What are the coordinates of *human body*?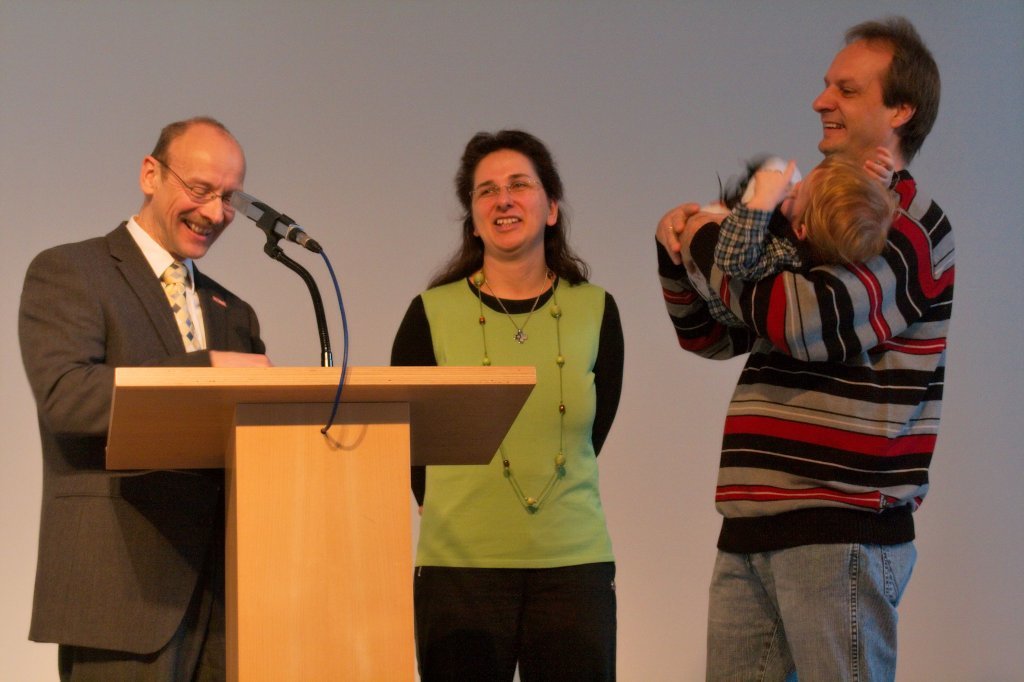
region(390, 132, 620, 681).
